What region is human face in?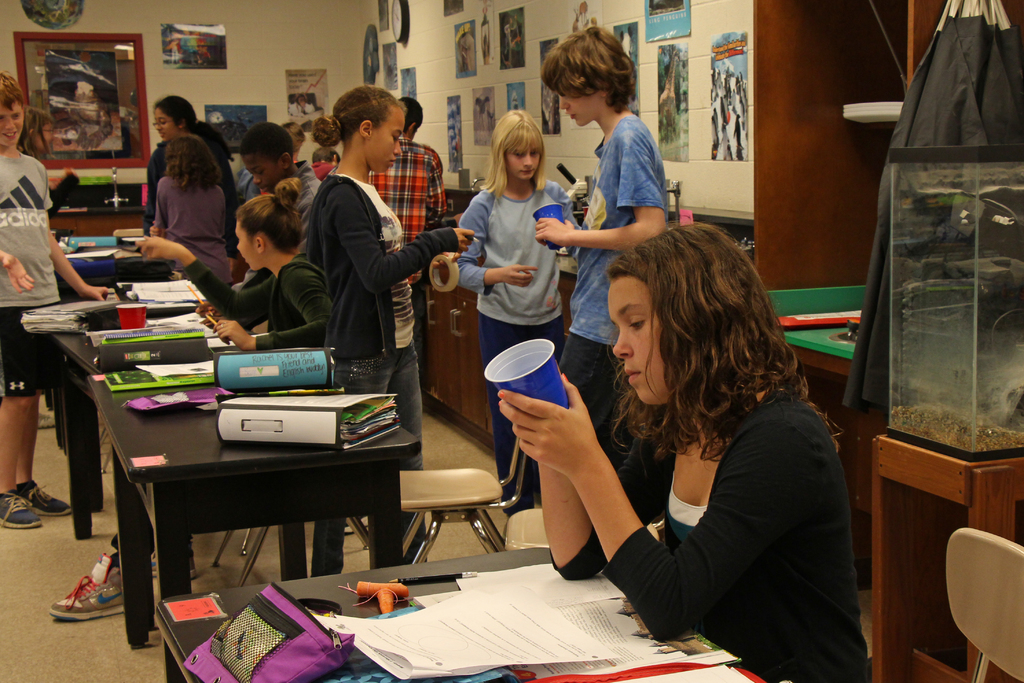
[x1=238, y1=222, x2=250, y2=269].
